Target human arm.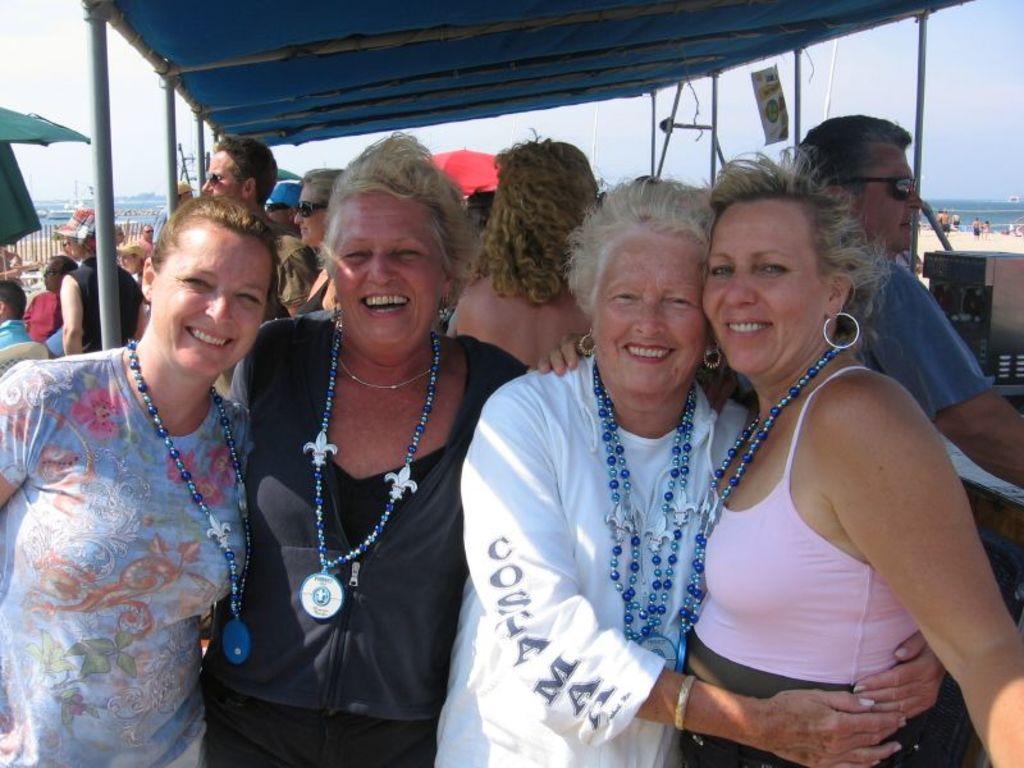
Target region: (850, 625, 951, 728).
